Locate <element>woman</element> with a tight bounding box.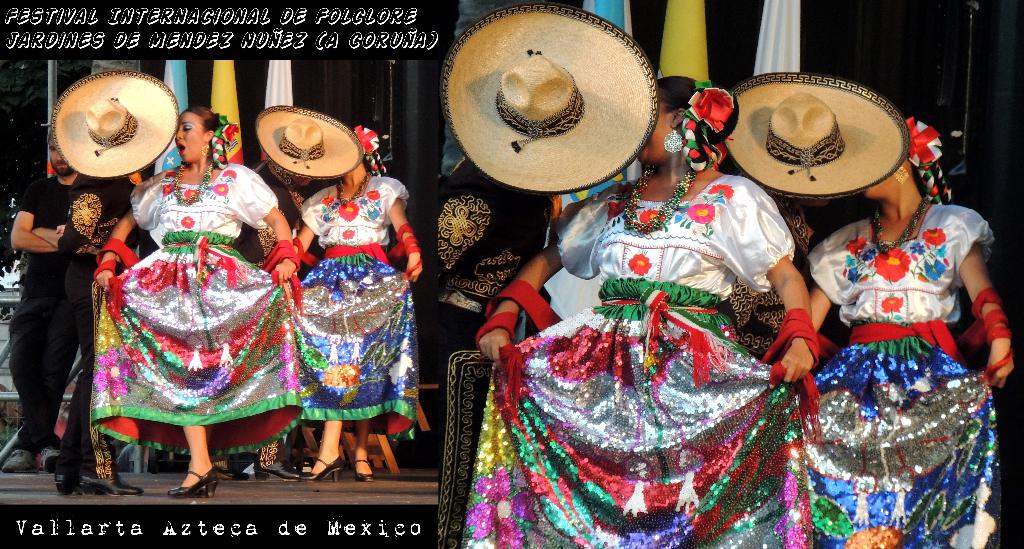
box=[78, 97, 289, 472].
